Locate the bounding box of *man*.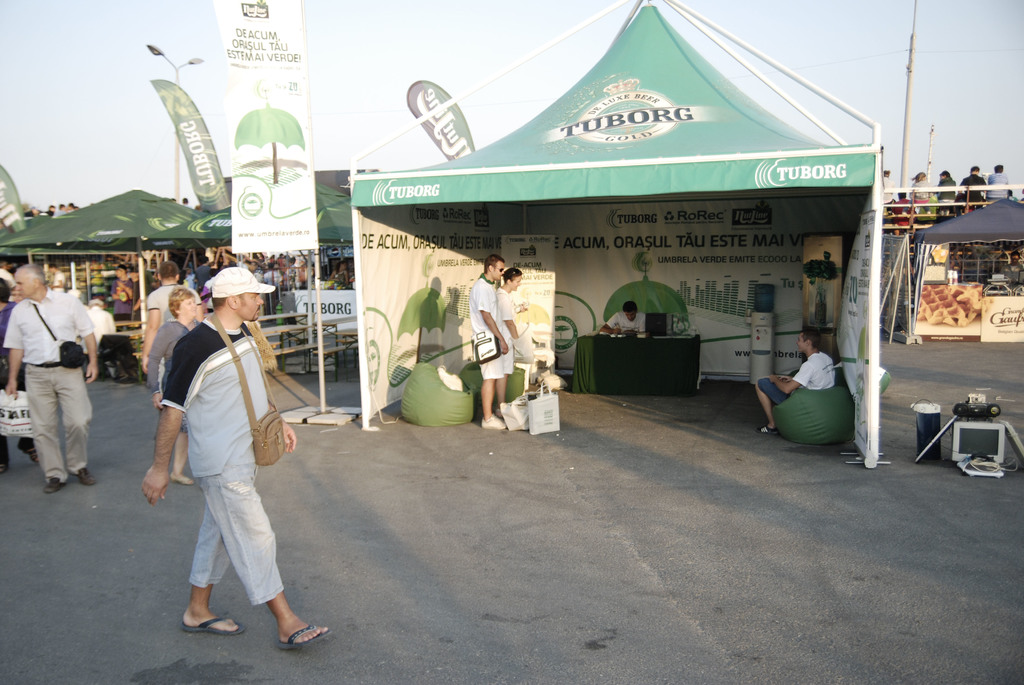
Bounding box: left=495, top=269, right=525, bottom=400.
